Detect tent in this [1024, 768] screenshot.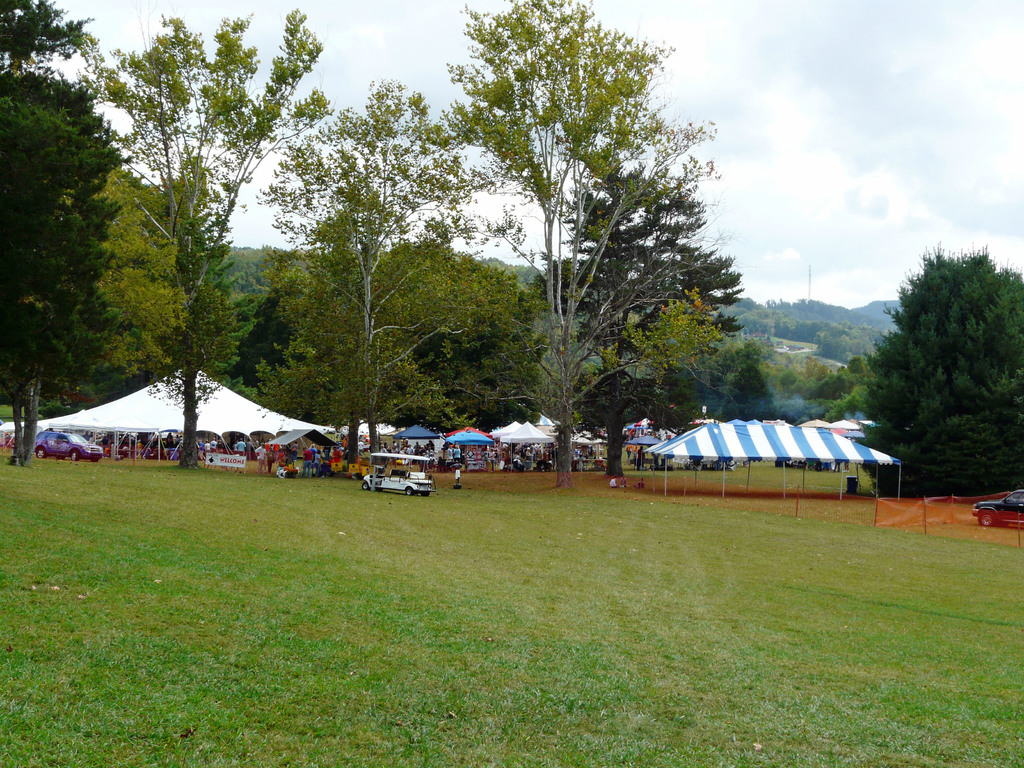
Detection: 500:418:554:474.
